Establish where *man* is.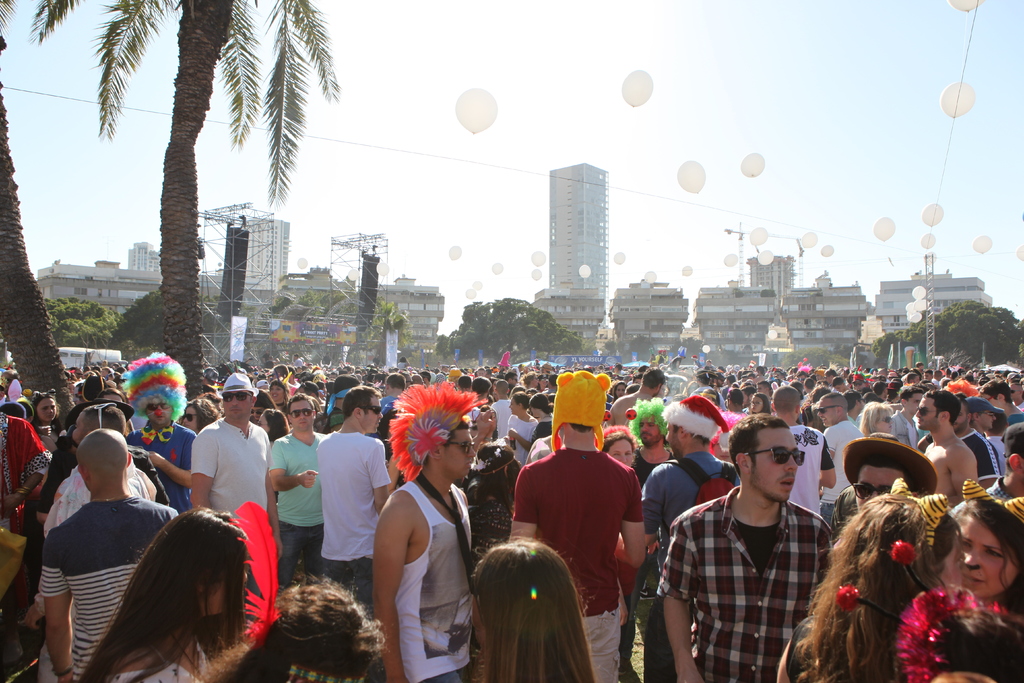
Established at {"x1": 45, "y1": 432, "x2": 174, "y2": 682}.
